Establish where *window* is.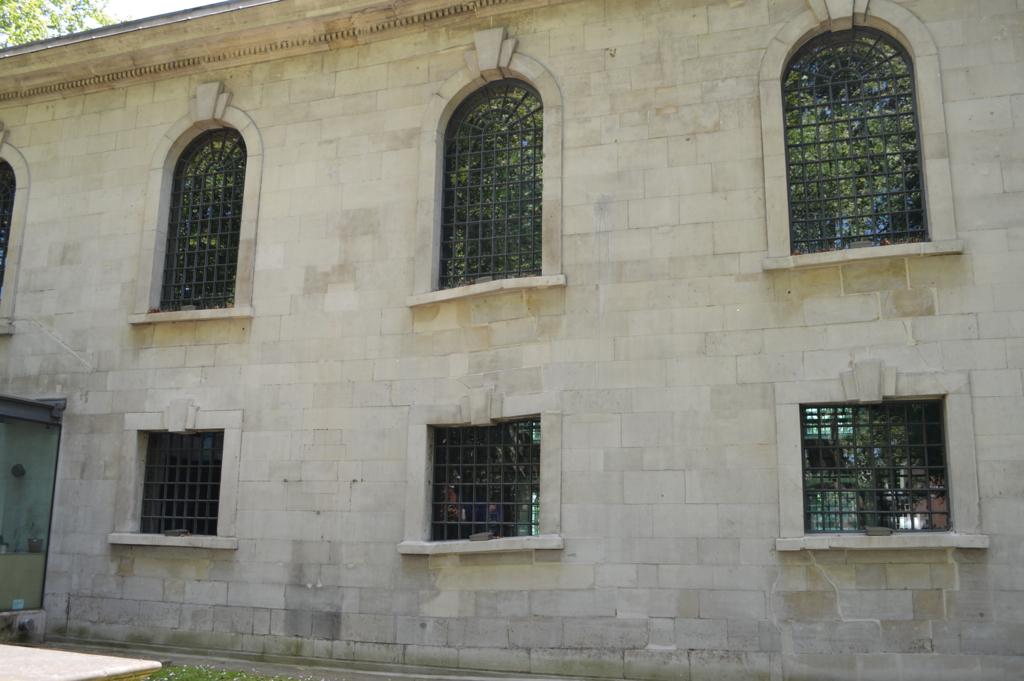
Established at [left=425, top=414, right=537, bottom=541].
